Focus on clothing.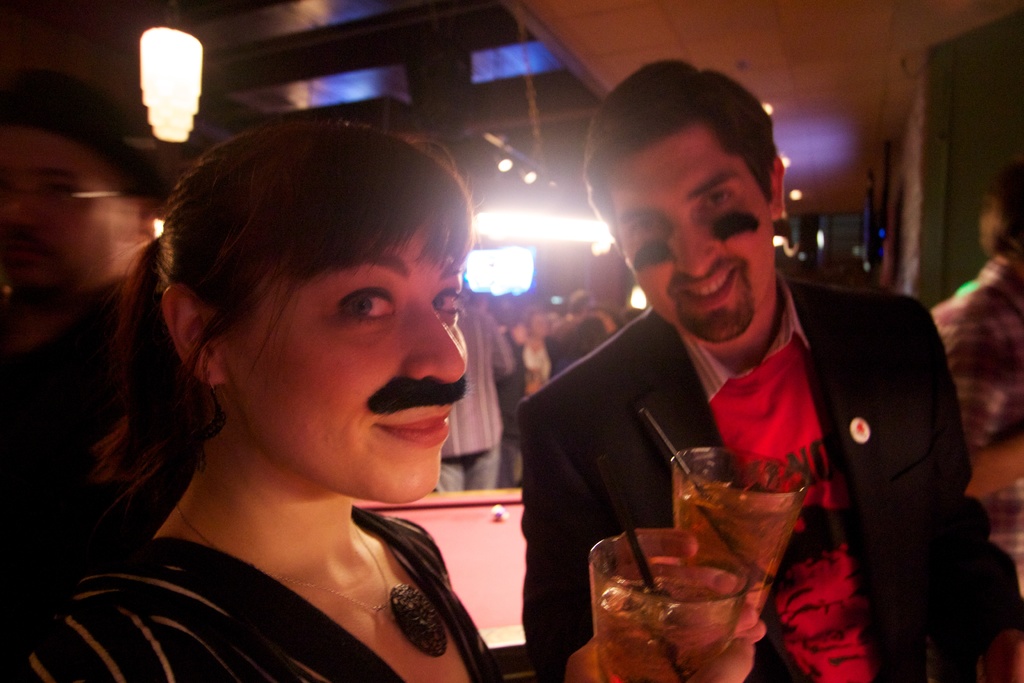
Focused at region(551, 315, 584, 343).
